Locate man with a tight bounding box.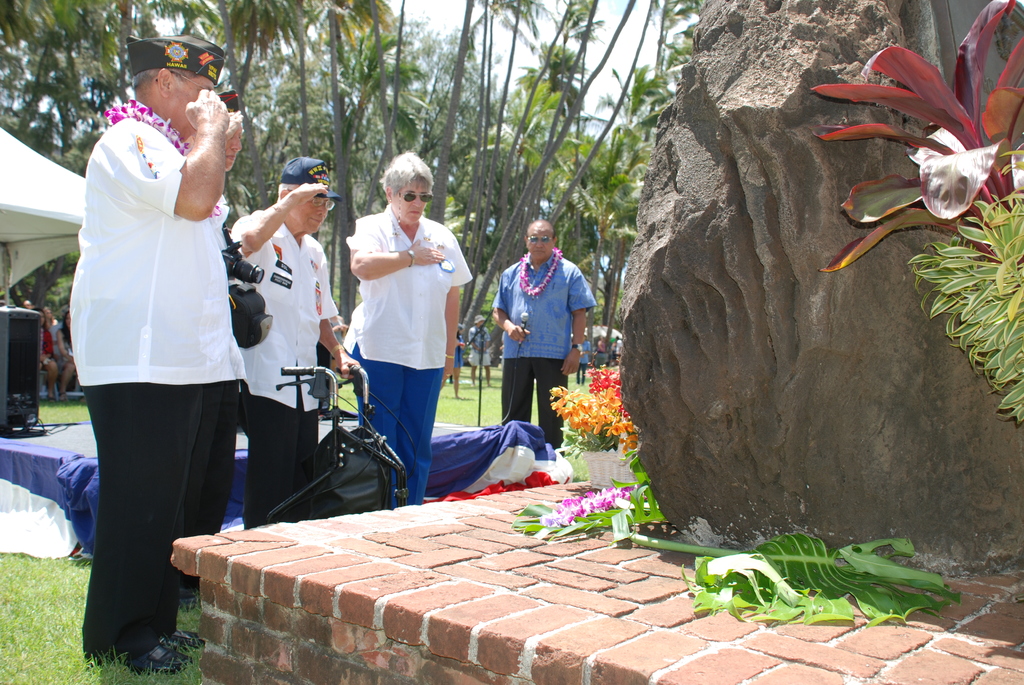
<box>230,156,361,530</box>.
